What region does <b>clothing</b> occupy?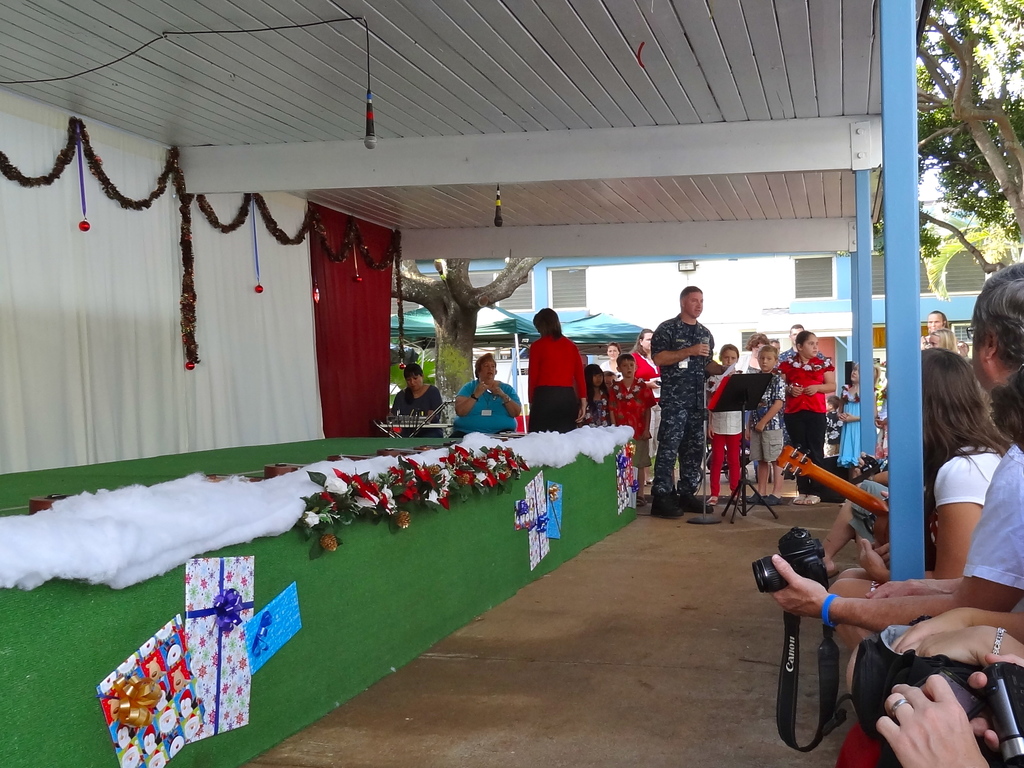
(739,360,790,472).
